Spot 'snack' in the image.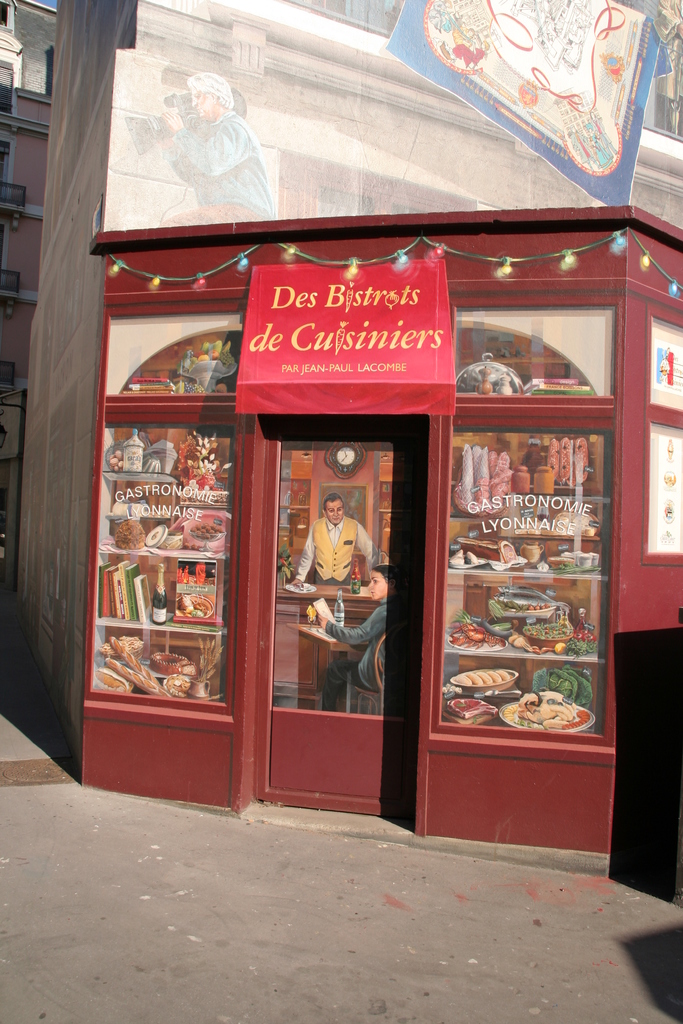
'snack' found at (453, 668, 511, 684).
